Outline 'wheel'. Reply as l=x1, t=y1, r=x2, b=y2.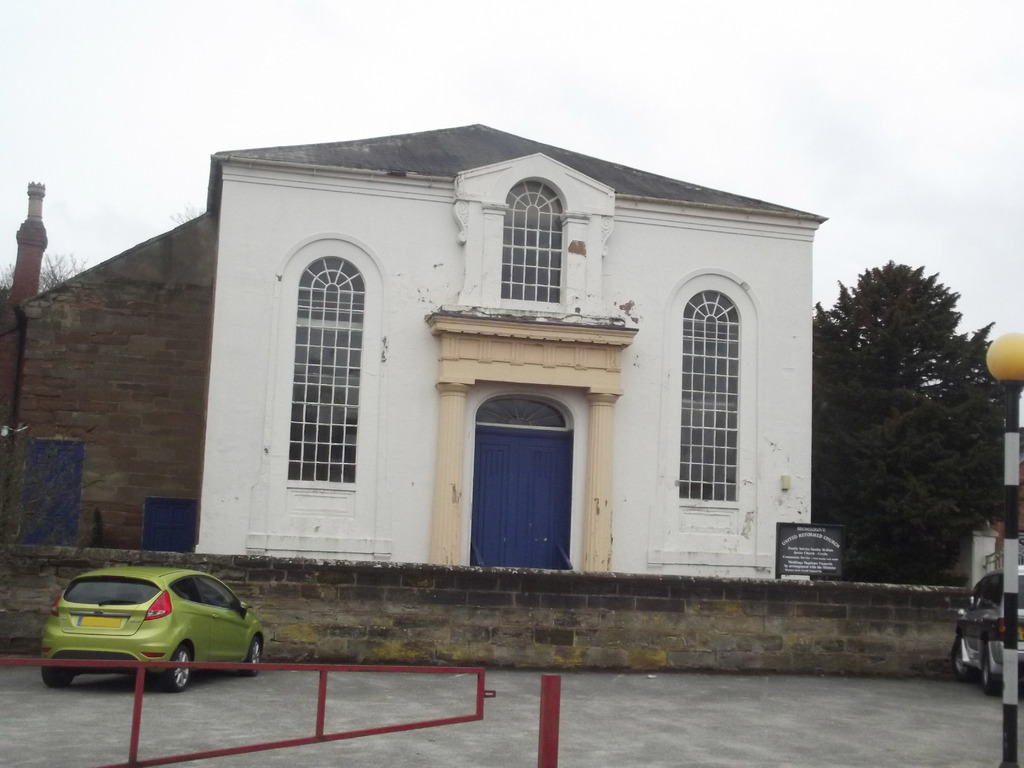
l=981, t=651, r=1004, b=694.
